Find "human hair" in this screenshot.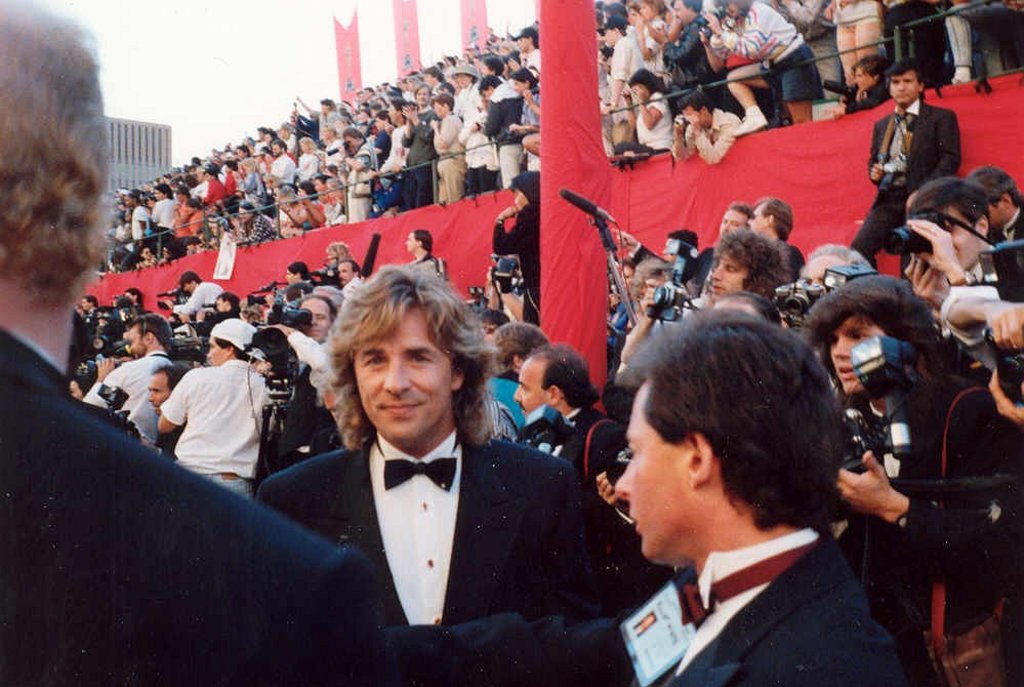
The bounding box for "human hair" is box(796, 271, 965, 416).
